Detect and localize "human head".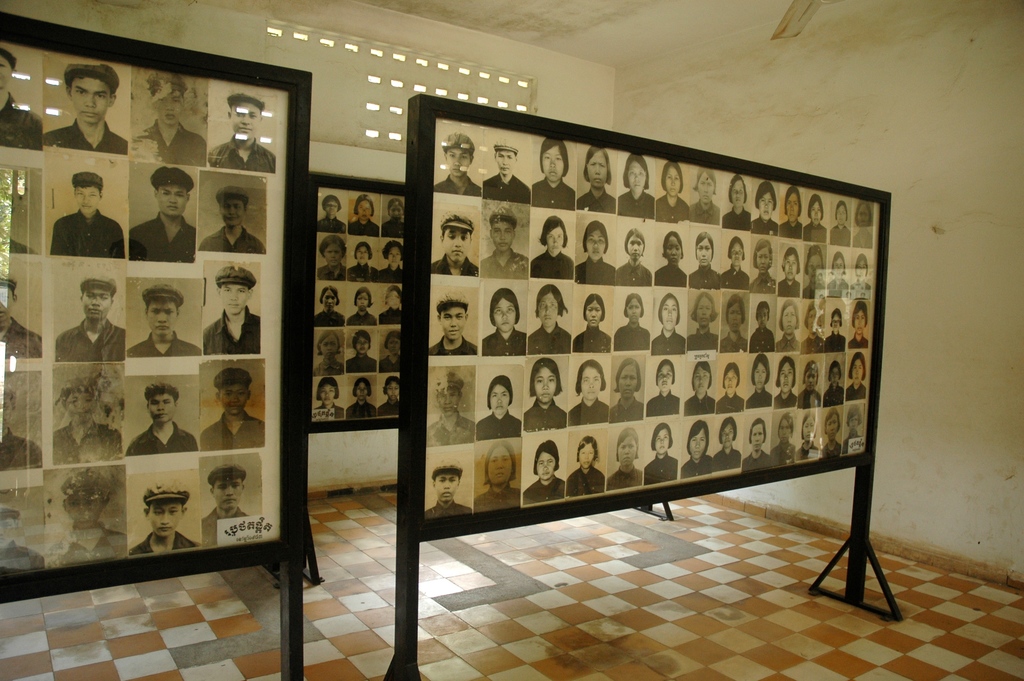
Localized at rect(779, 302, 797, 332).
